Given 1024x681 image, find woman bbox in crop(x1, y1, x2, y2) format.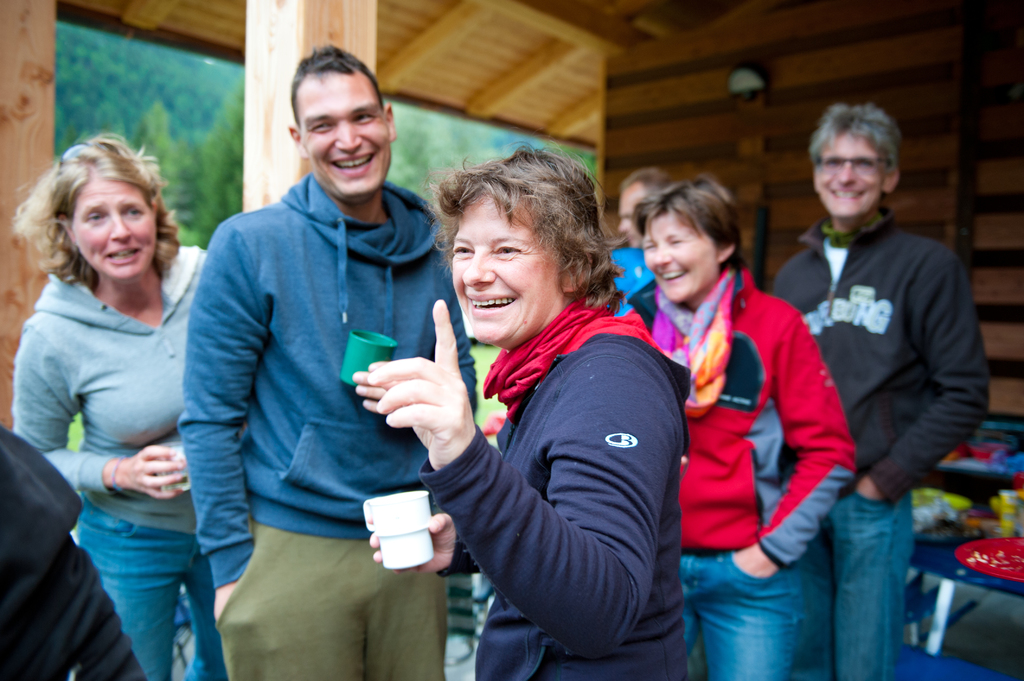
crop(619, 176, 860, 680).
